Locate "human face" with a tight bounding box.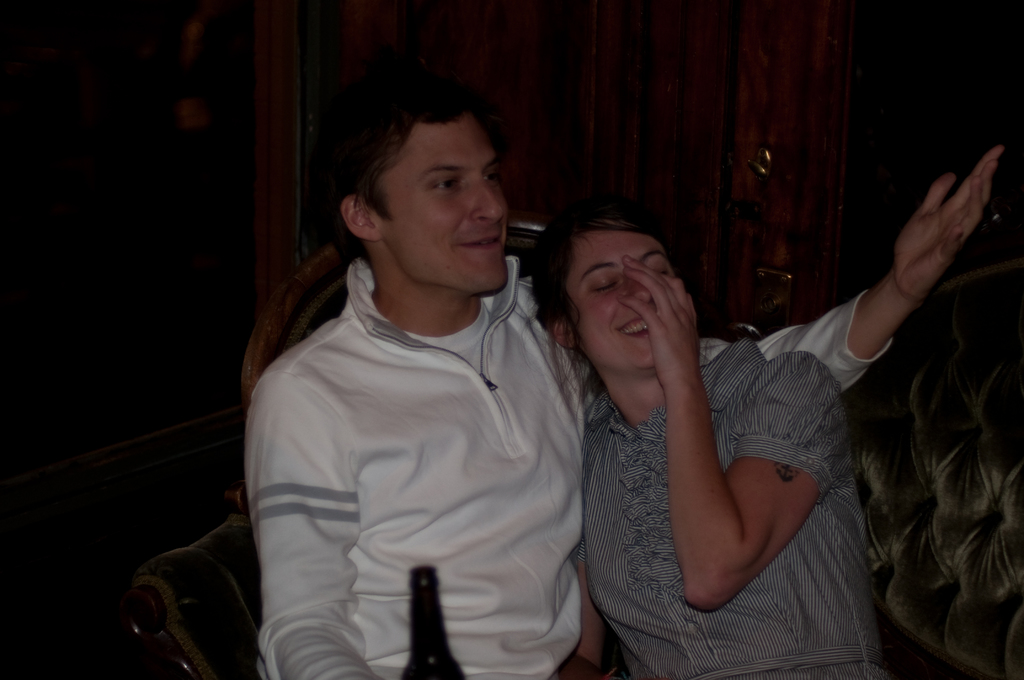
x1=582 y1=236 x2=674 y2=369.
